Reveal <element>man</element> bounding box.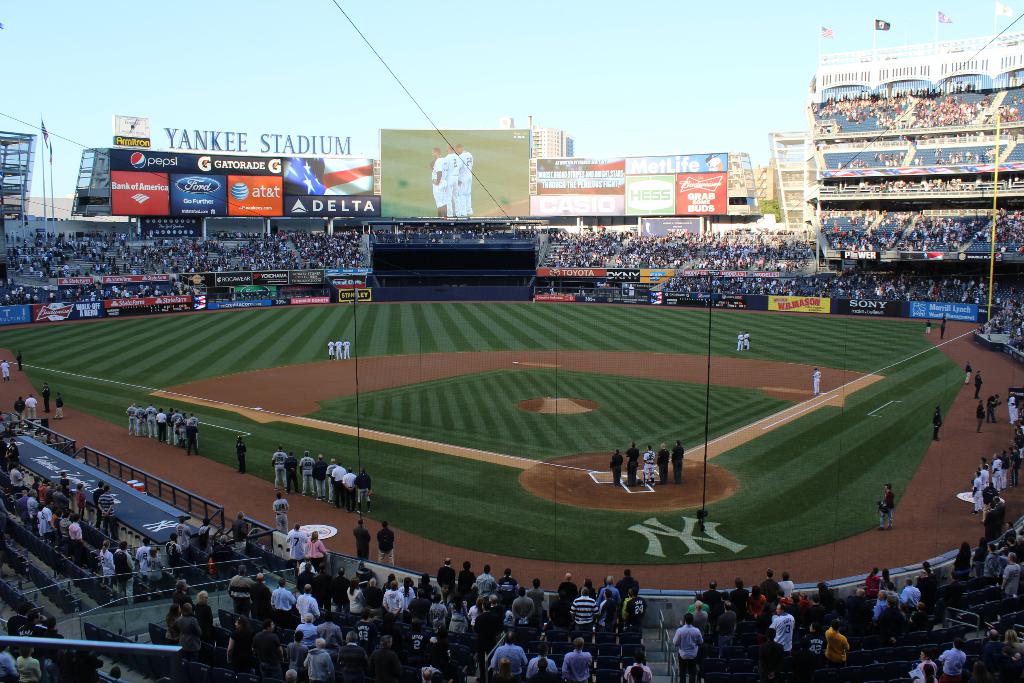
Revealed: [x1=185, y1=422, x2=200, y2=454].
